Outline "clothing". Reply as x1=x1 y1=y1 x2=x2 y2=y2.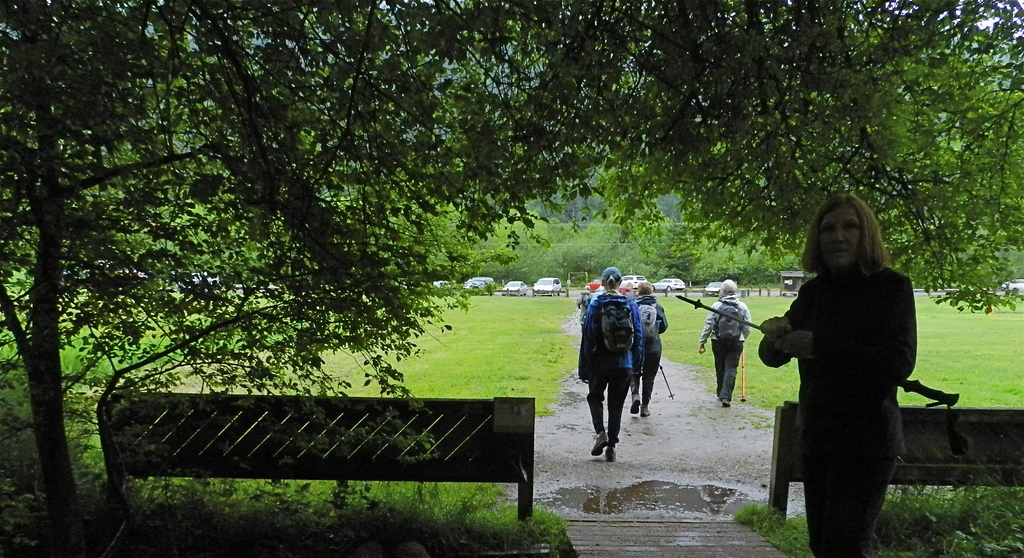
x1=575 y1=292 x2=634 y2=455.
